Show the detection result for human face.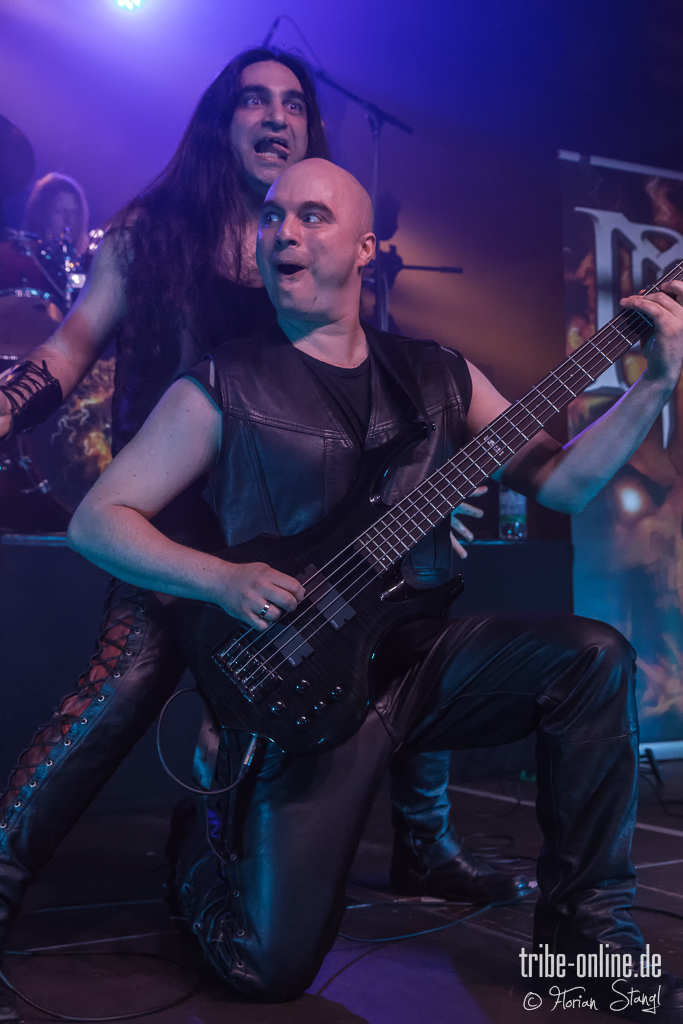
[250,167,364,314].
